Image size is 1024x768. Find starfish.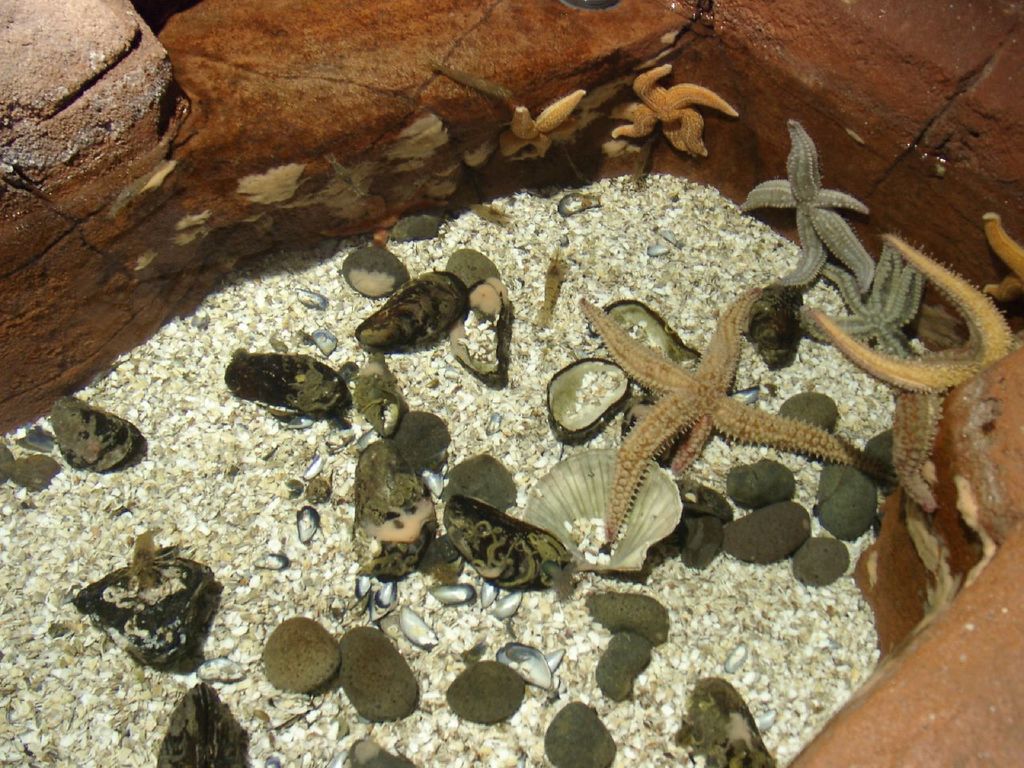
region(811, 228, 1017, 512).
